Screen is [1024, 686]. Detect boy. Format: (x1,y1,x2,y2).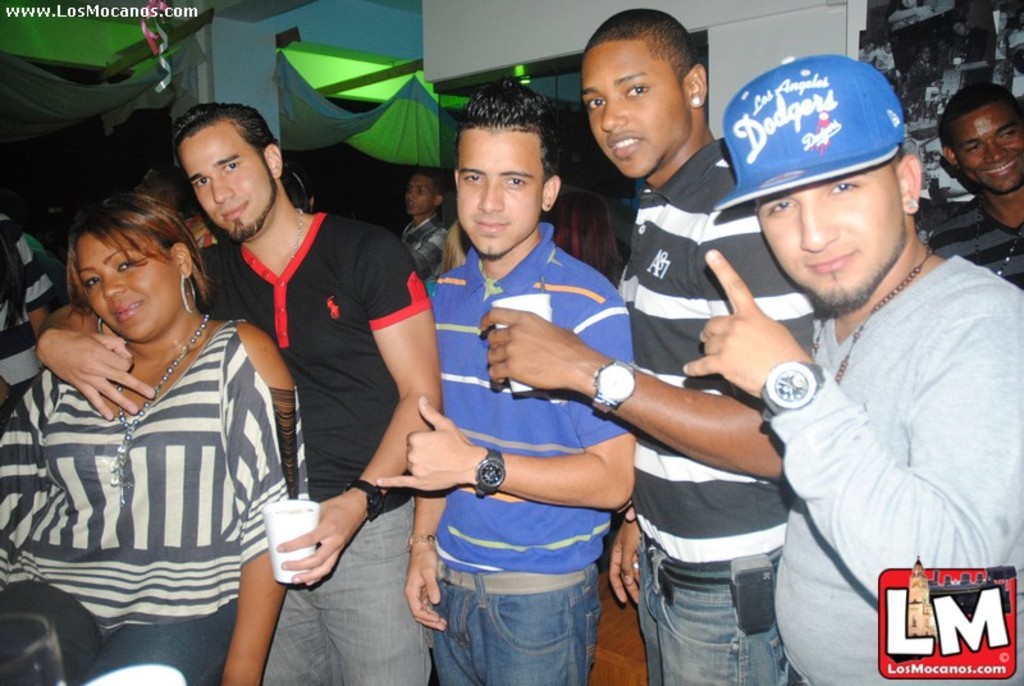
(476,10,827,685).
